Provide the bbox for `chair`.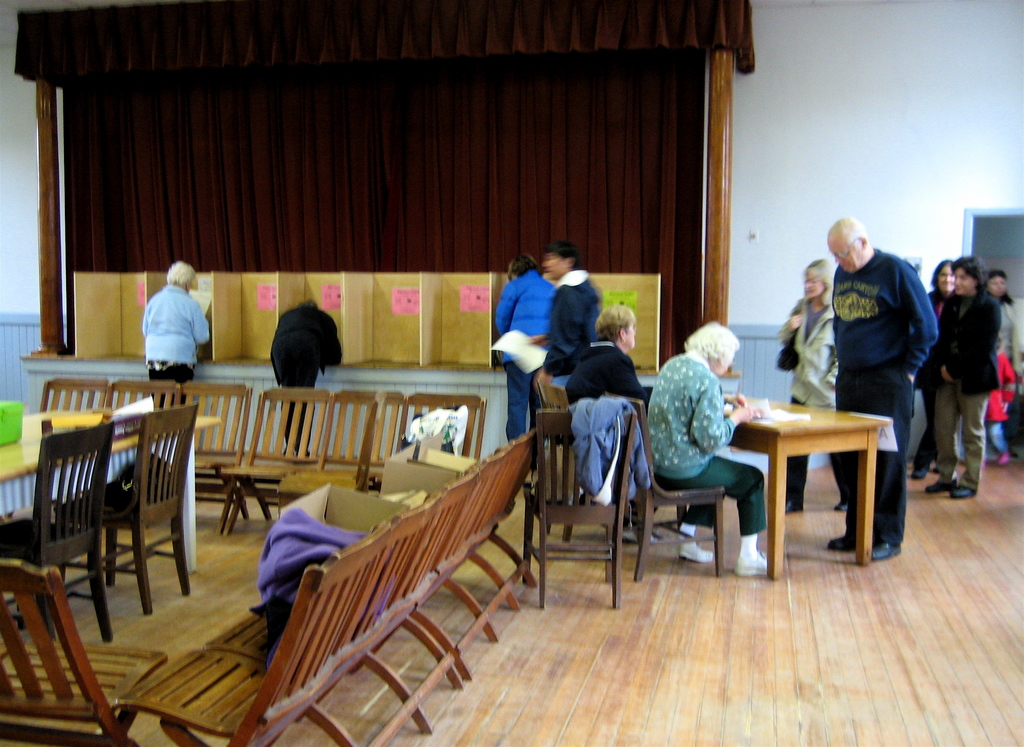
rect(595, 396, 731, 578).
